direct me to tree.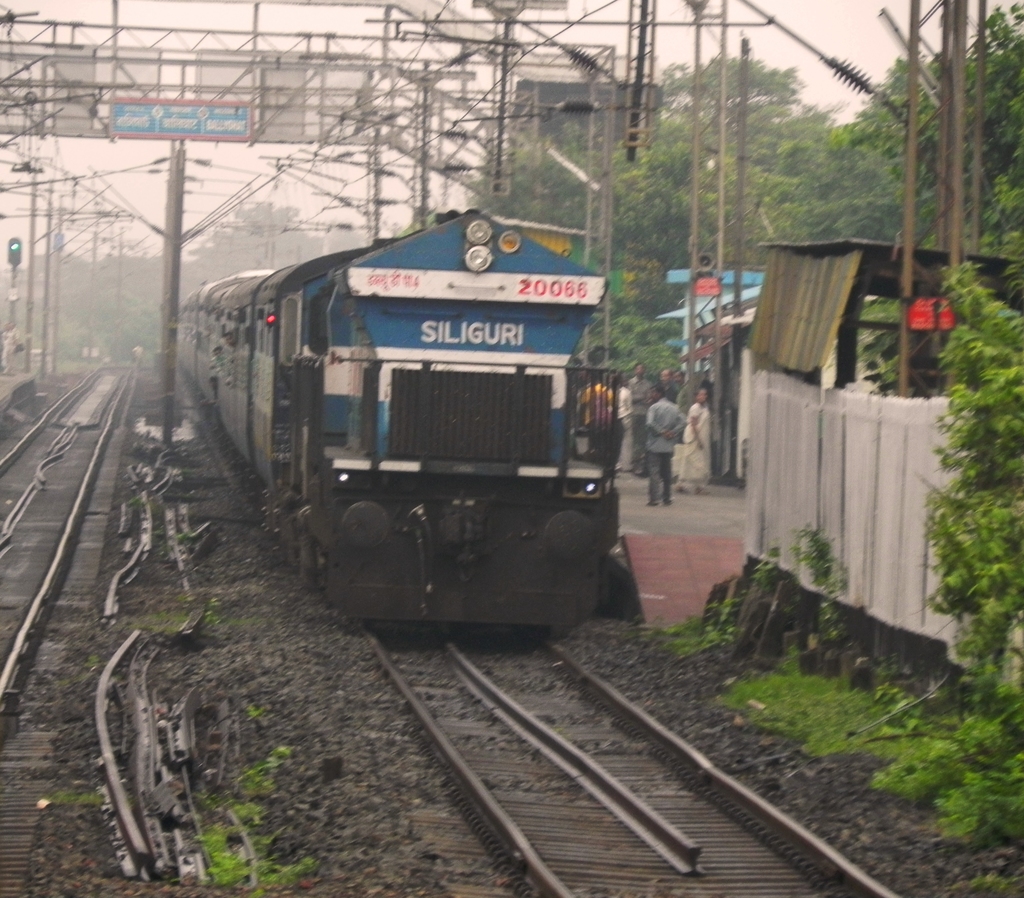
Direction: crop(918, 261, 1023, 719).
